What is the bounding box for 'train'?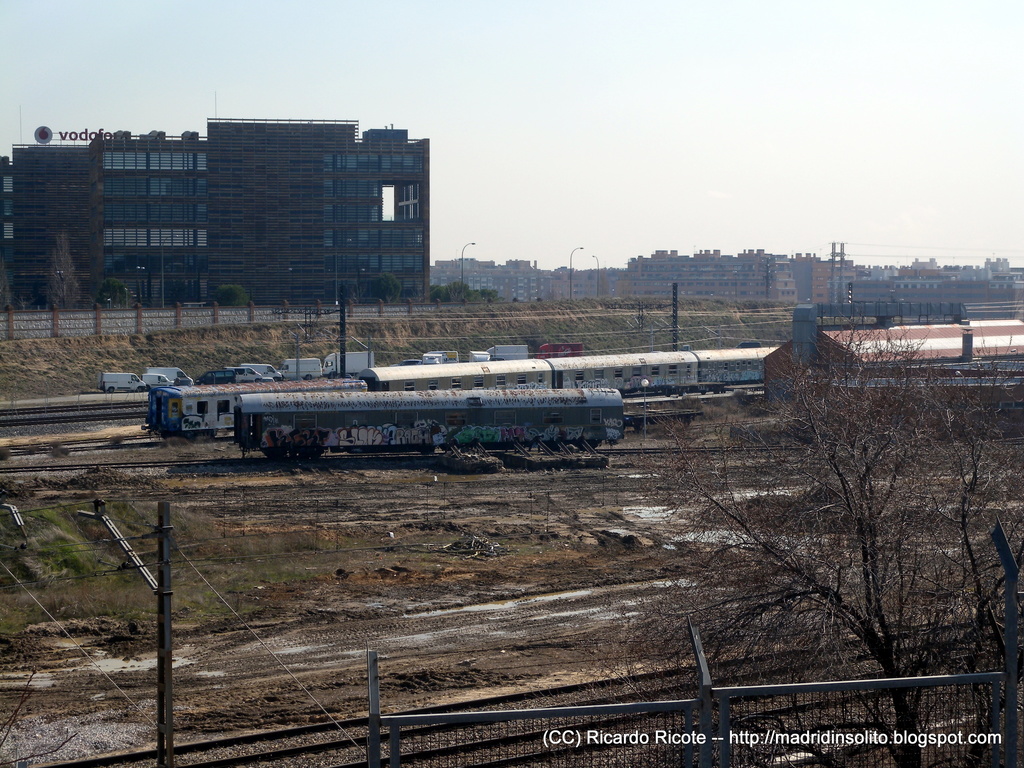
box=[237, 387, 623, 460].
